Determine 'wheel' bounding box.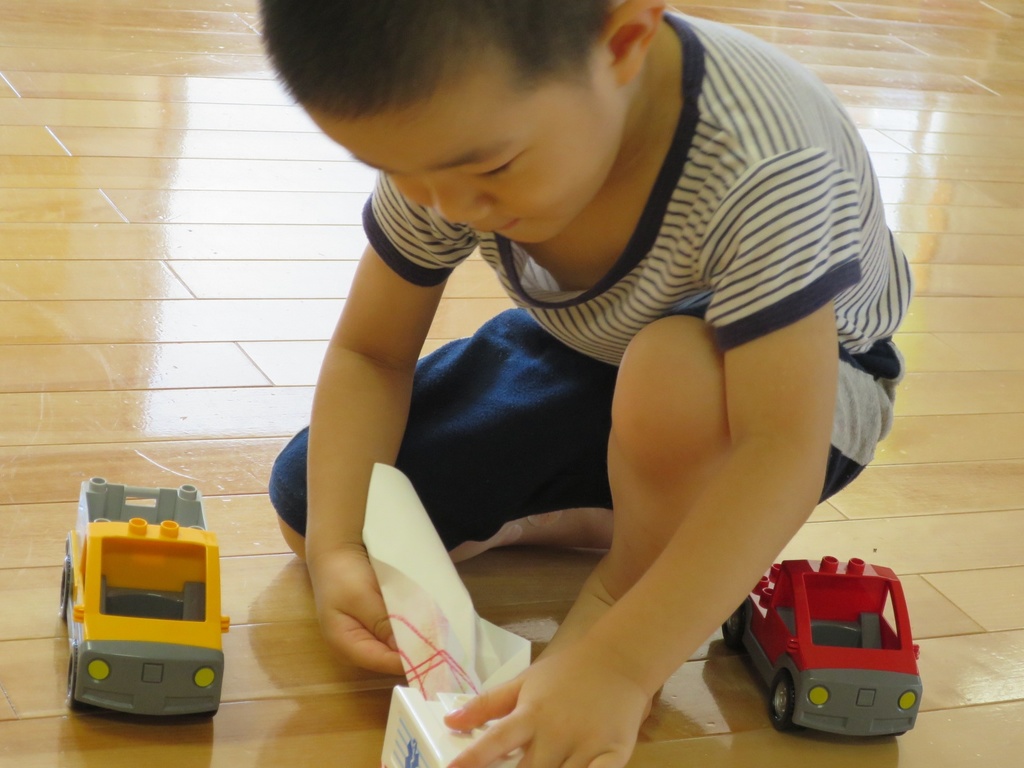
Determined: rect(767, 678, 793, 728).
